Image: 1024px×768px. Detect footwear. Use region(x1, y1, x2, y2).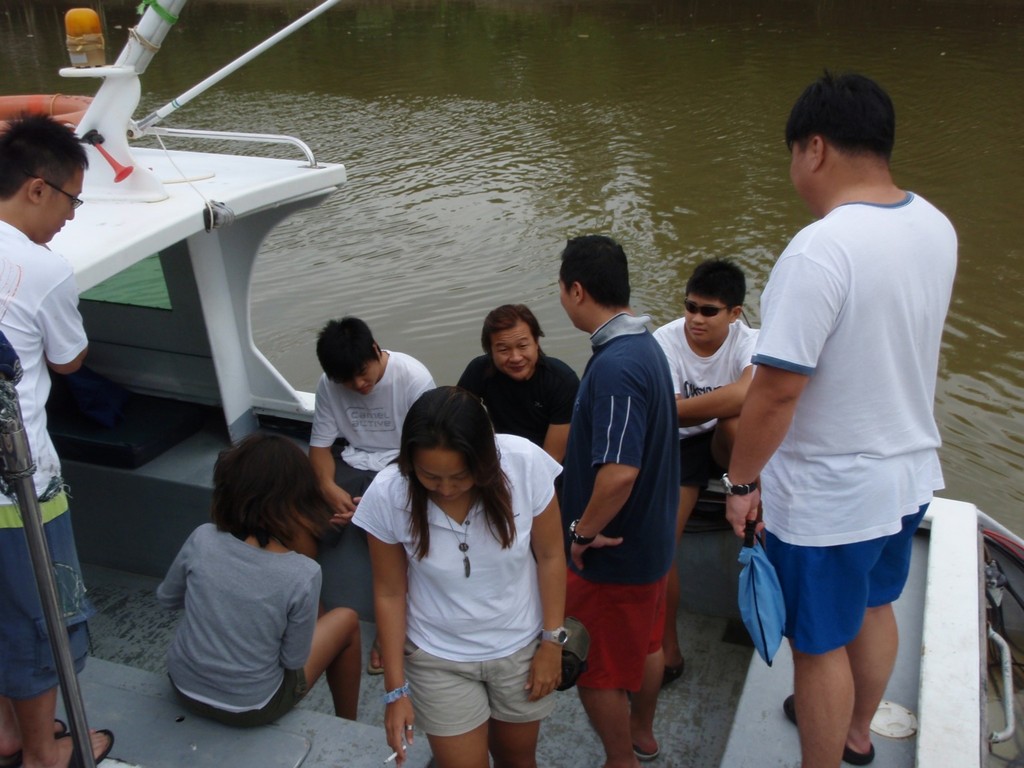
region(787, 694, 877, 766).
